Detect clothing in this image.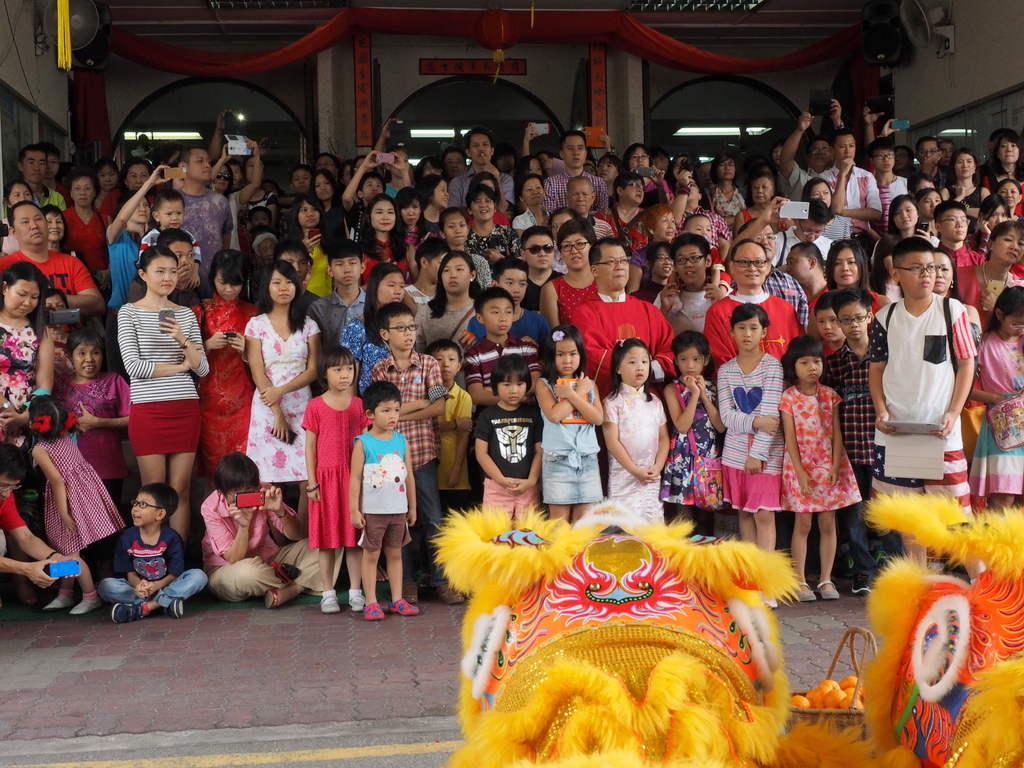
Detection: bbox(463, 397, 546, 521).
